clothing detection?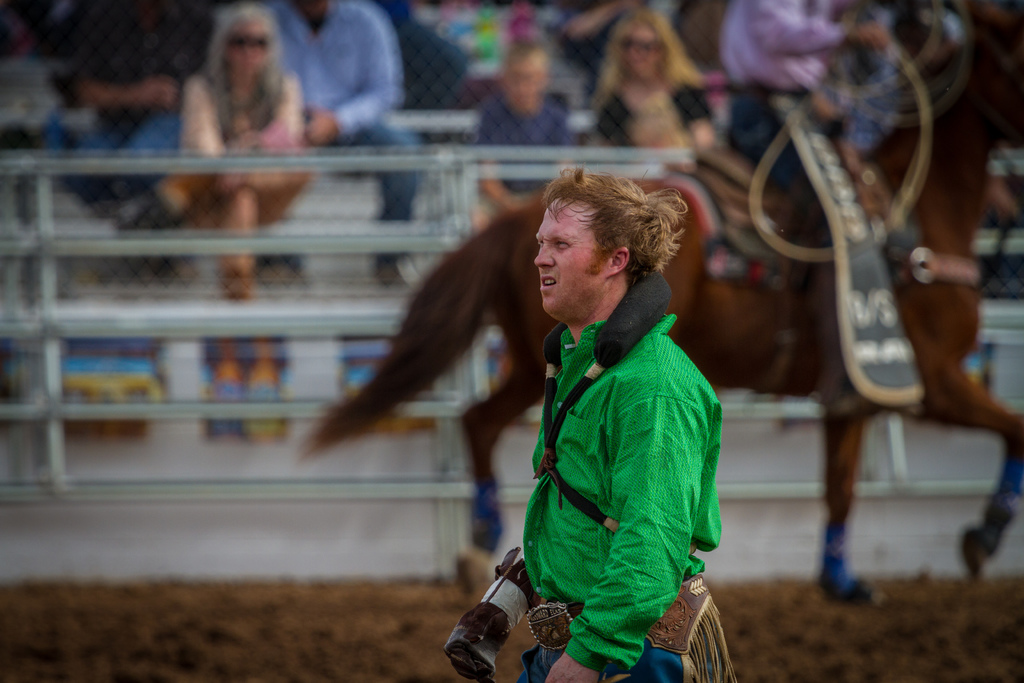
left=594, top=82, right=708, bottom=148
